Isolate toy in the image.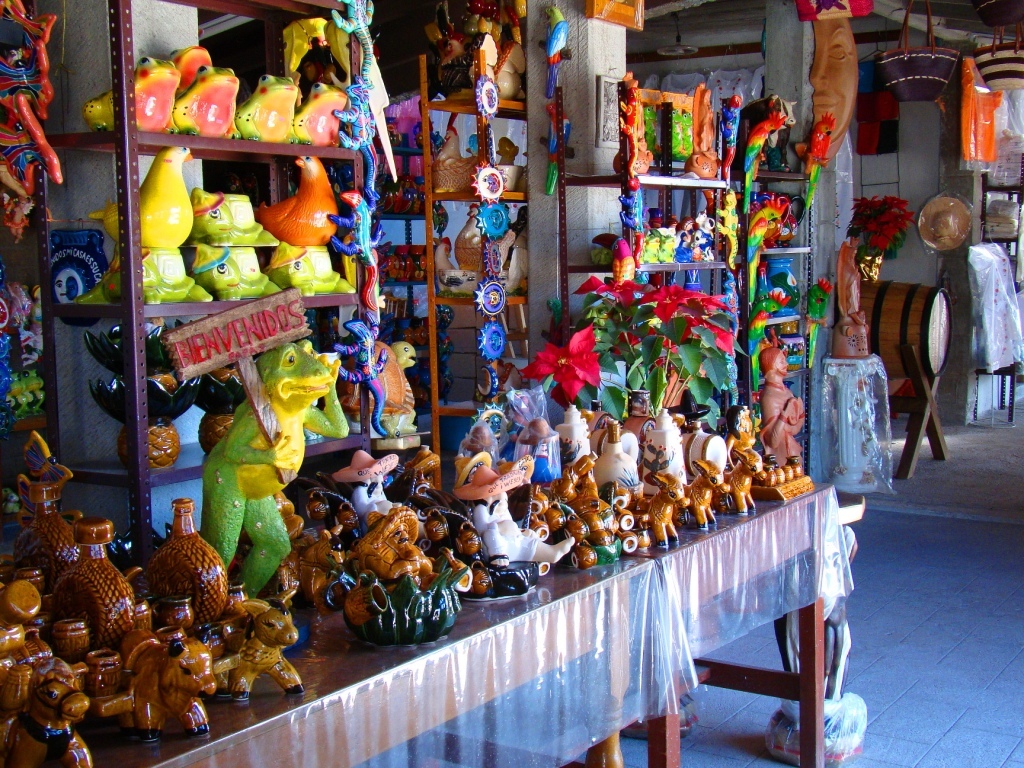
Isolated region: (550, 400, 597, 504).
